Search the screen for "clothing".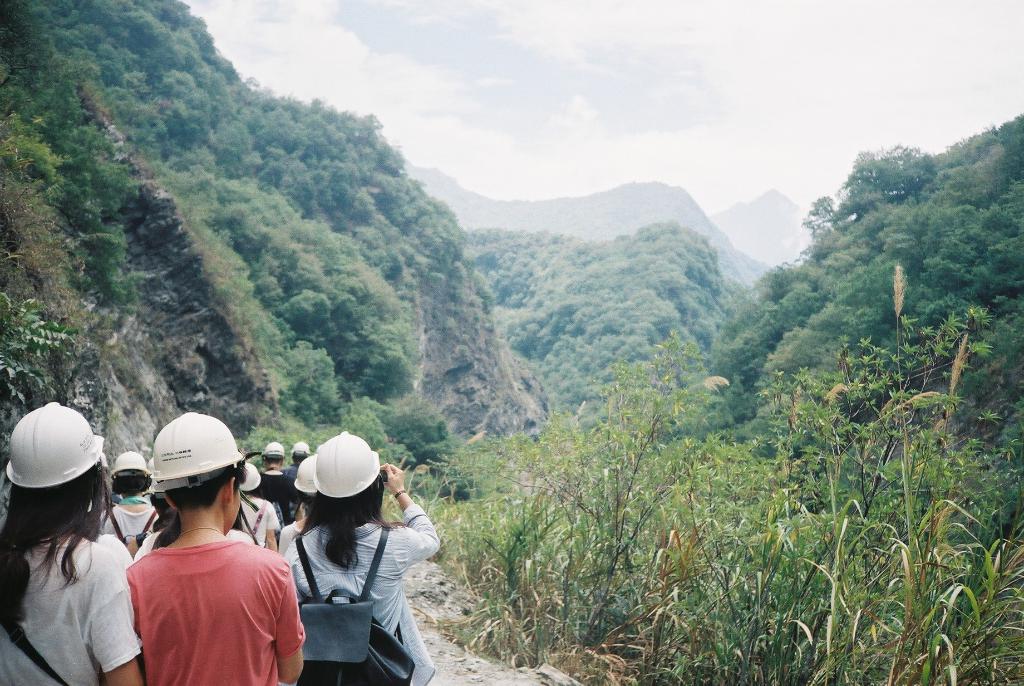
Found at <bbox>108, 514, 291, 675</bbox>.
